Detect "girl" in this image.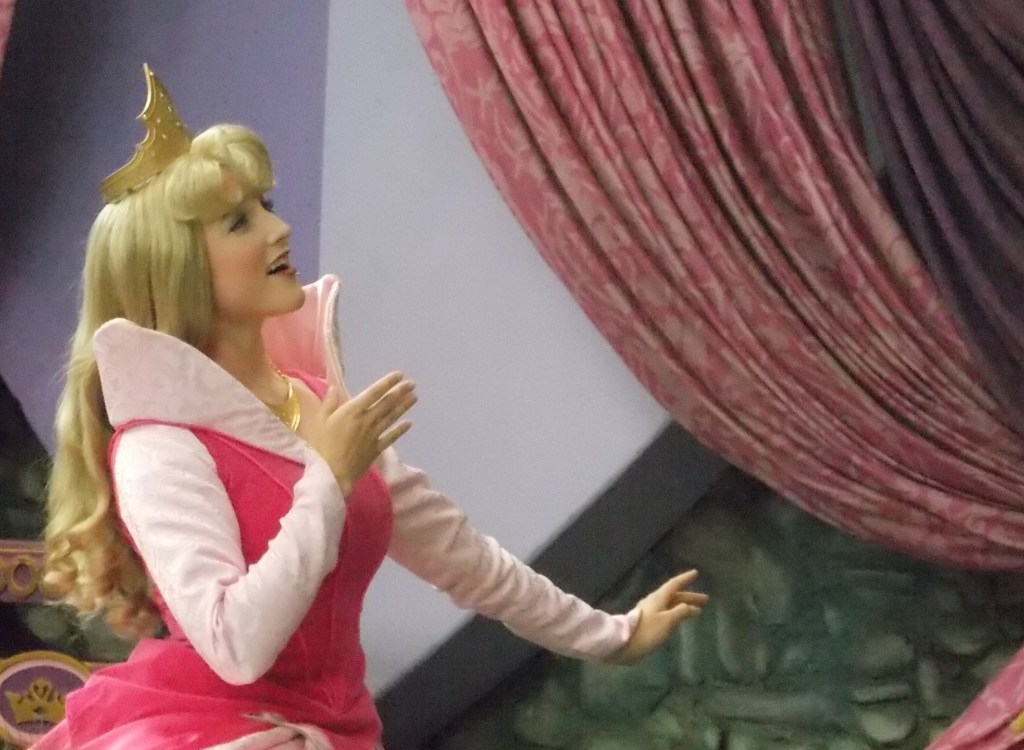
Detection: detection(19, 61, 710, 749).
